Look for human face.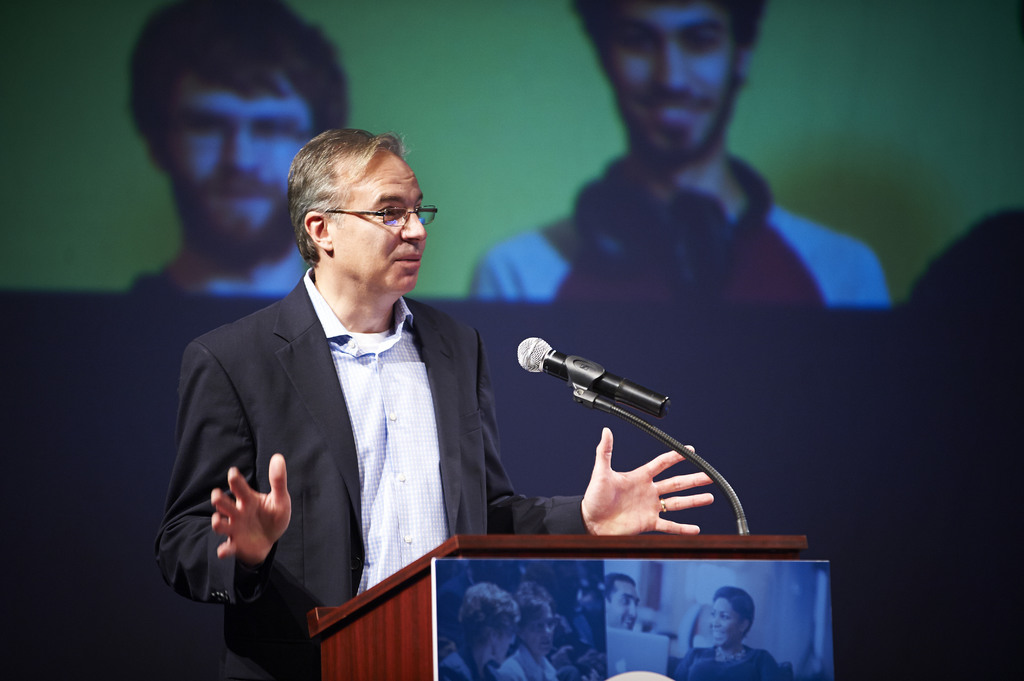
Found: l=164, t=72, r=314, b=248.
